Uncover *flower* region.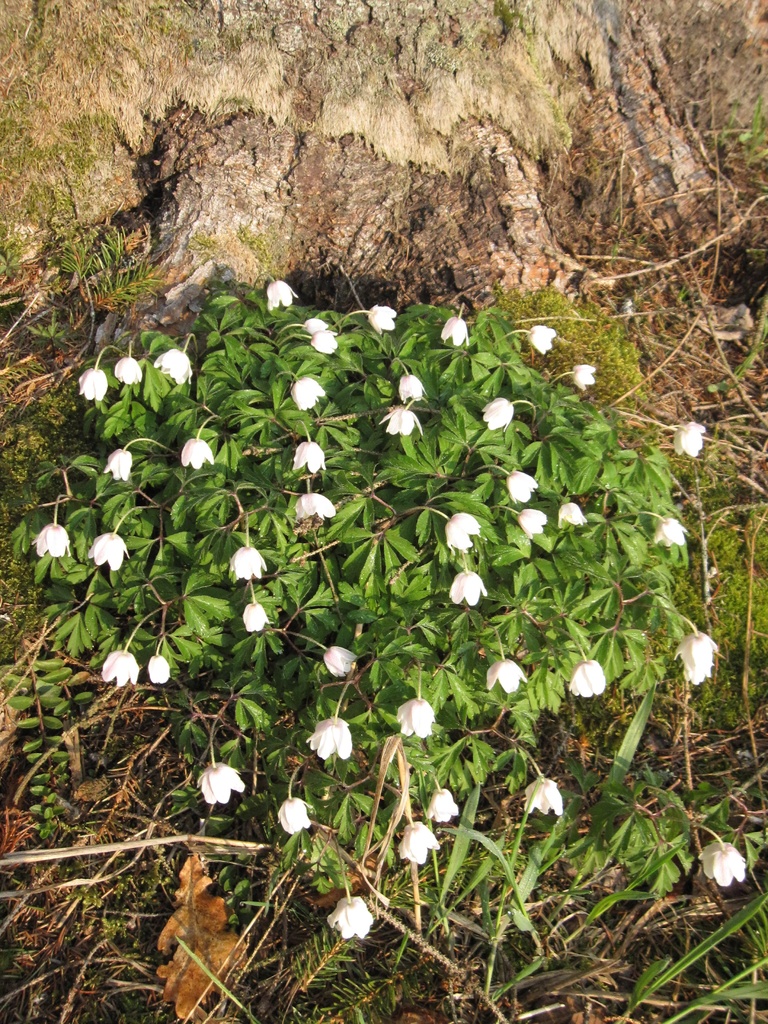
Uncovered: <box>445,512,477,554</box>.
